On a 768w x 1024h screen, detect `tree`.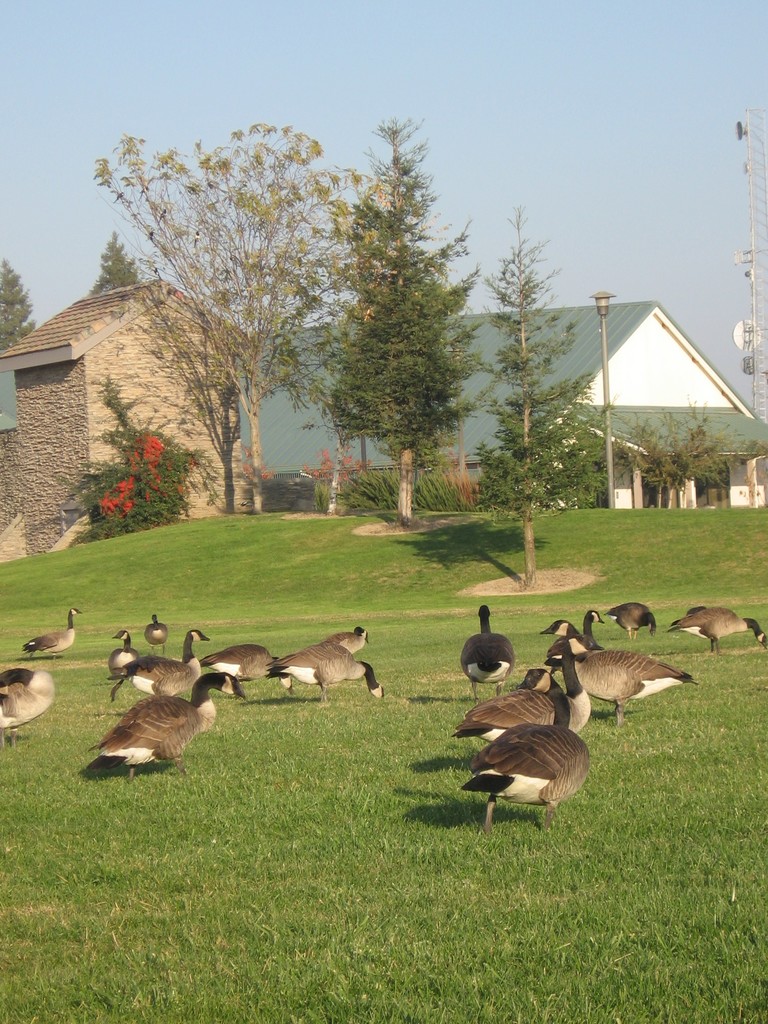
box=[95, 116, 381, 507].
